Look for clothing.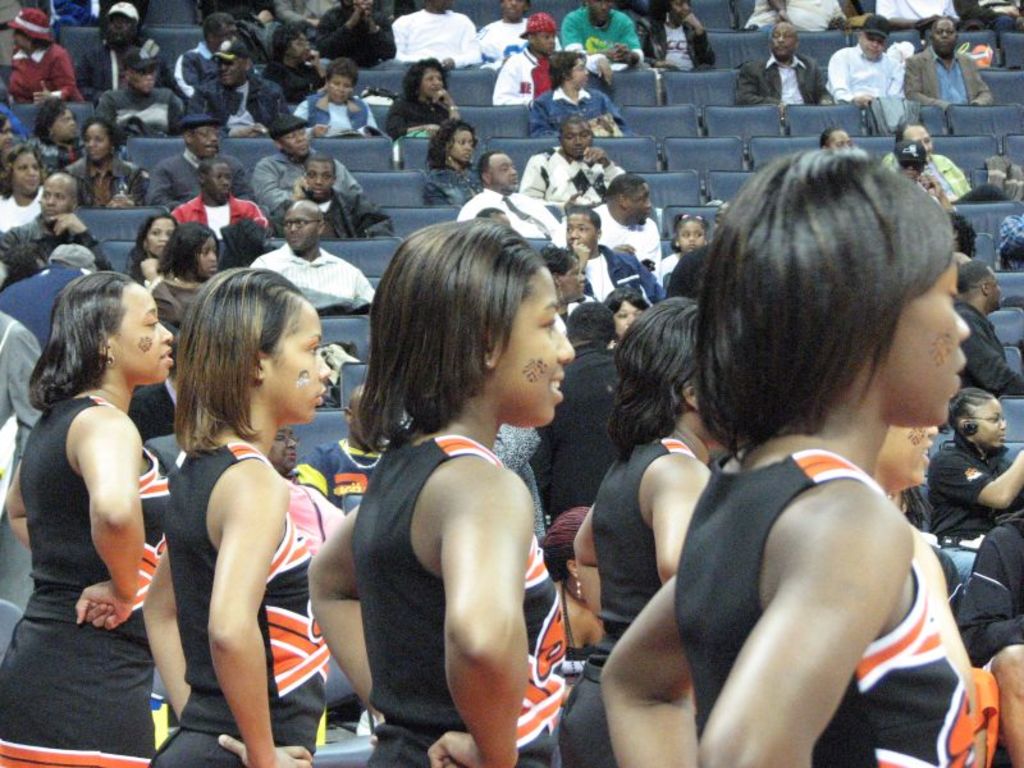
Found: x1=668, y1=429, x2=996, y2=767.
